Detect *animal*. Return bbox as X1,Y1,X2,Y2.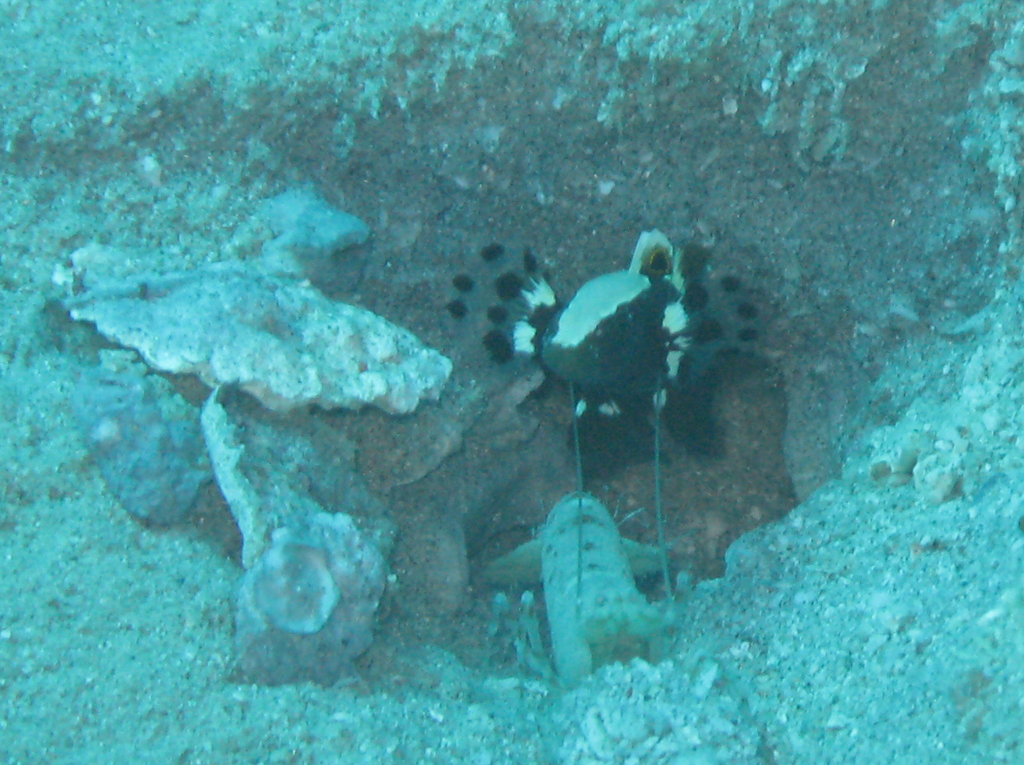
480,487,721,700.
